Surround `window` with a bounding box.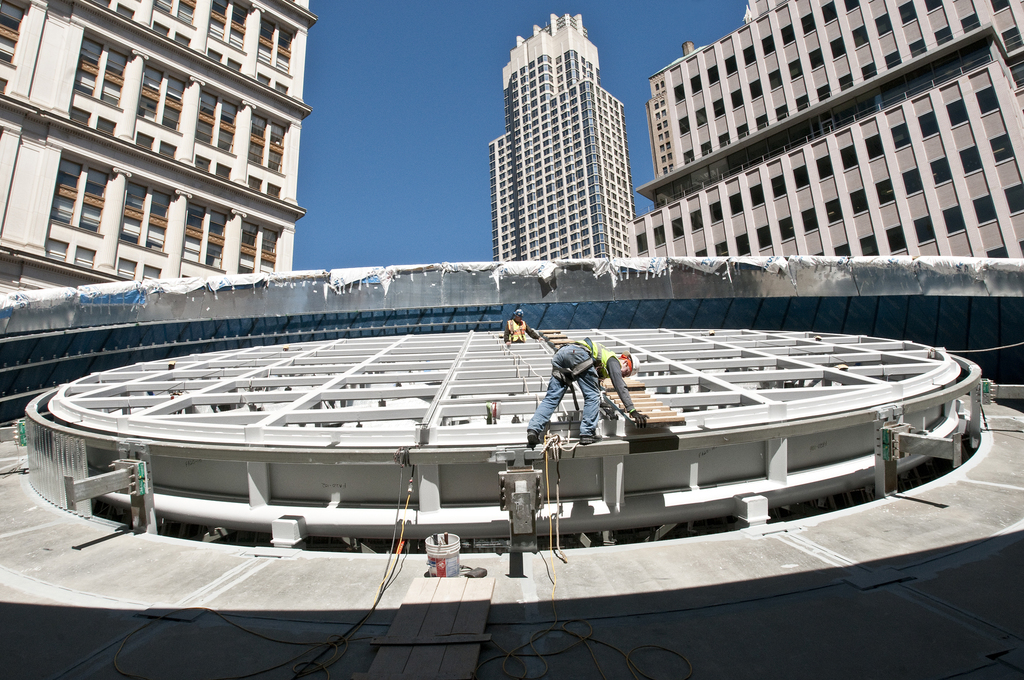
x1=652, y1=245, x2=707, y2=255.
